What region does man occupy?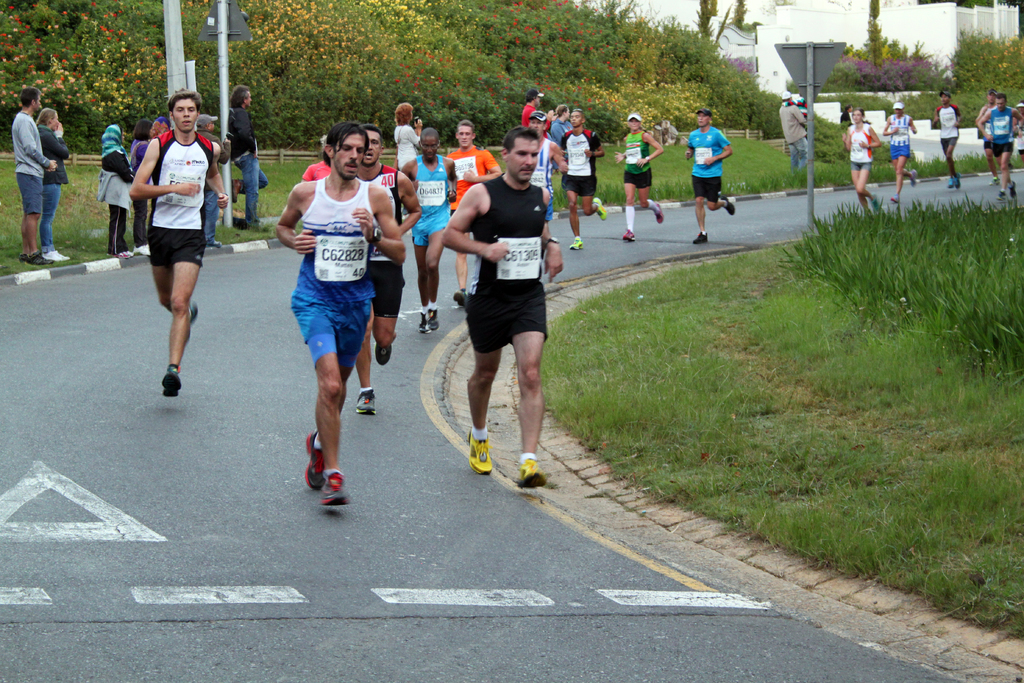
pyautogui.locateOnScreen(882, 101, 917, 204).
